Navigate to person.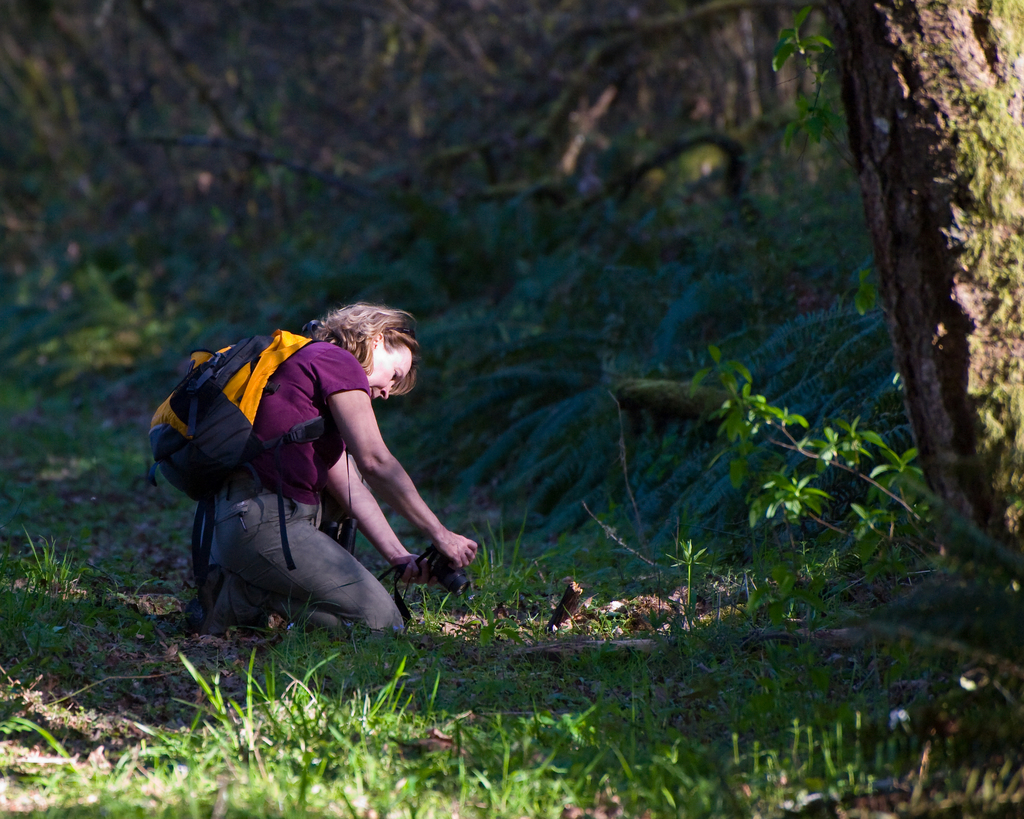
Navigation target: box(203, 301, 481, 635).
